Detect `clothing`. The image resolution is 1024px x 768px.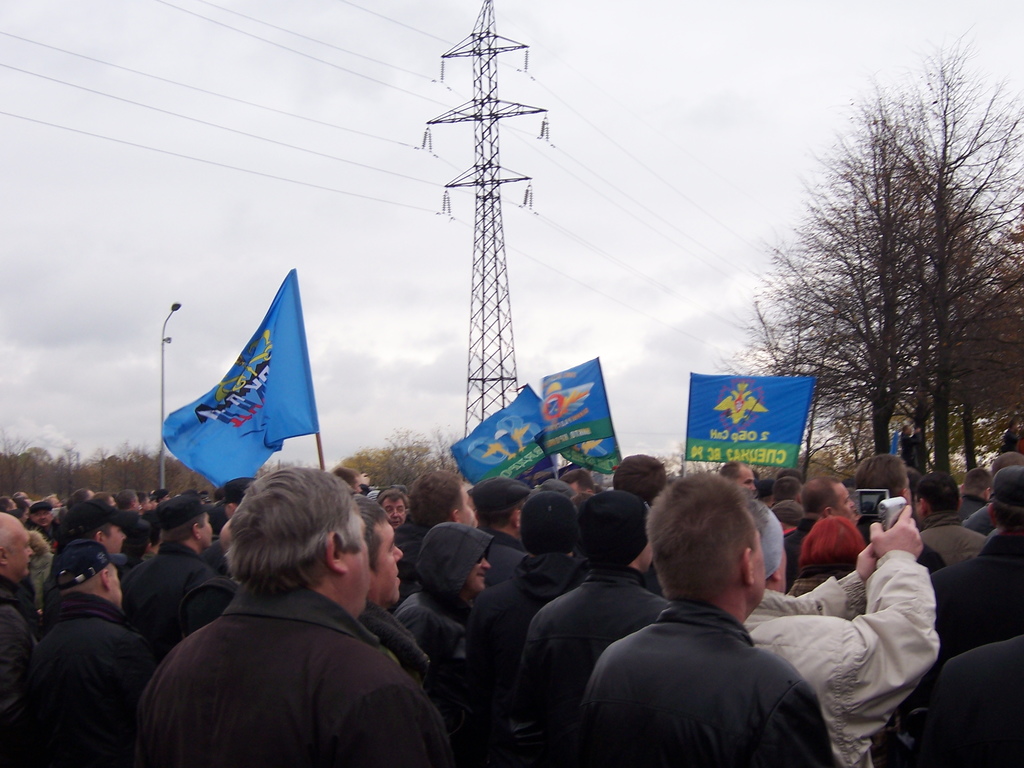
17 589 148 762.
